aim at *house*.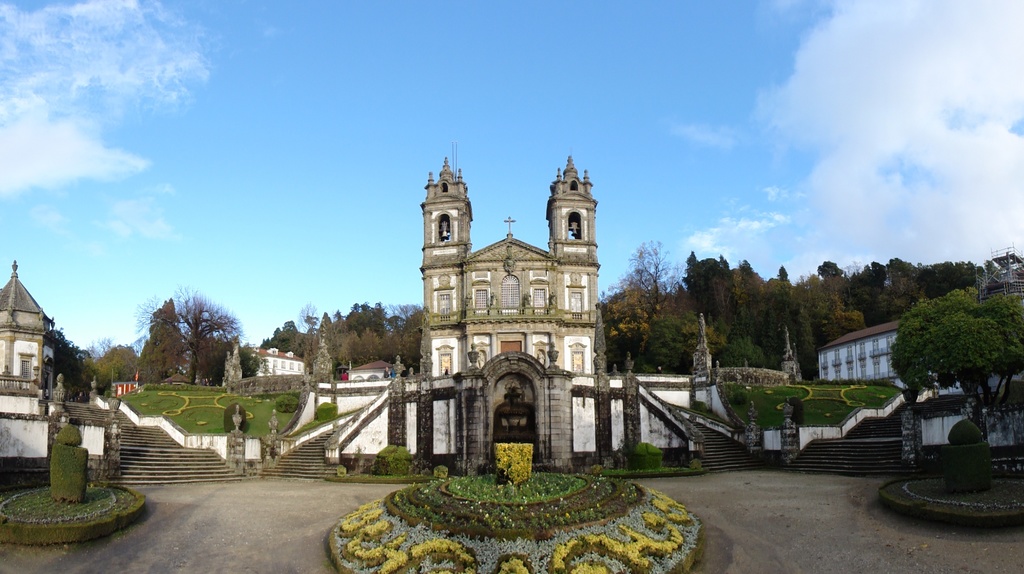
Aimed at <region>310, 148, 723, 471</region>.
